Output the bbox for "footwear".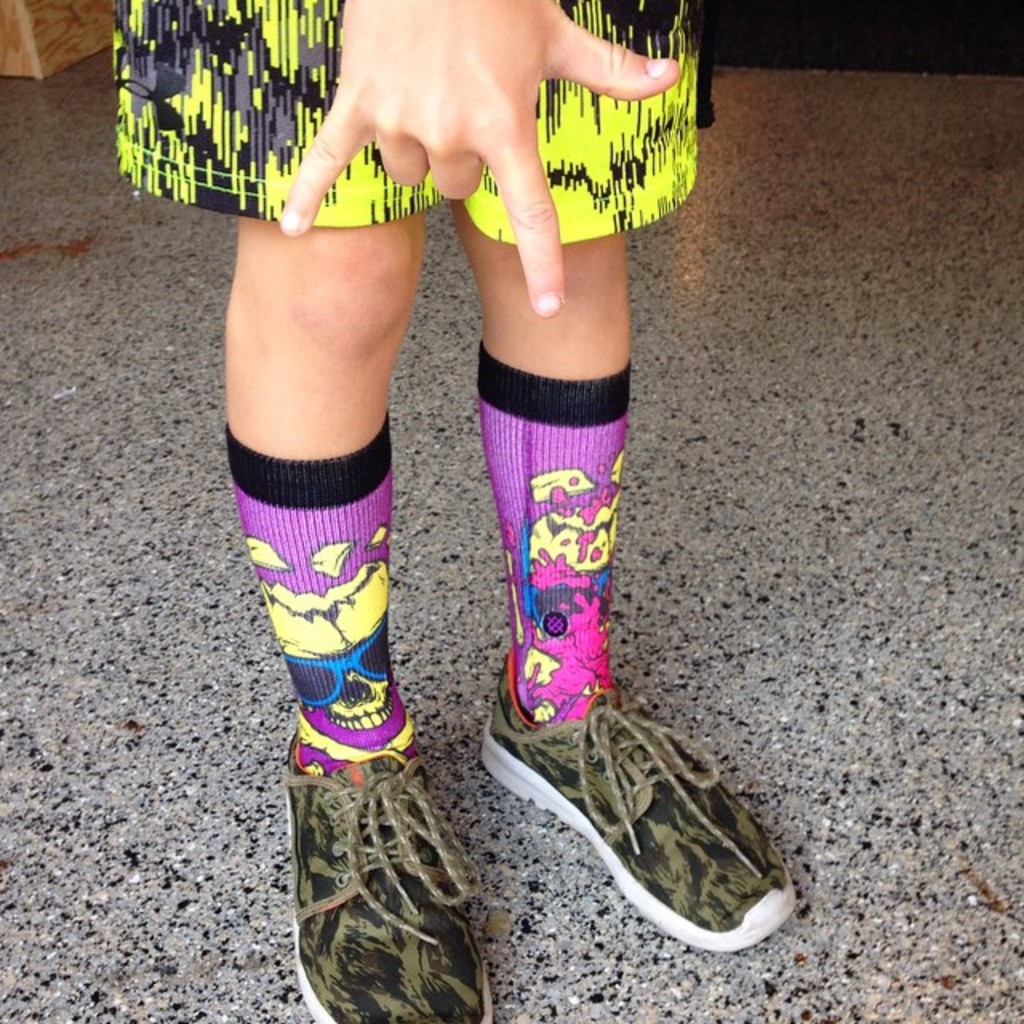
(x1=288, y1=739, x2=491, y2=1022).
